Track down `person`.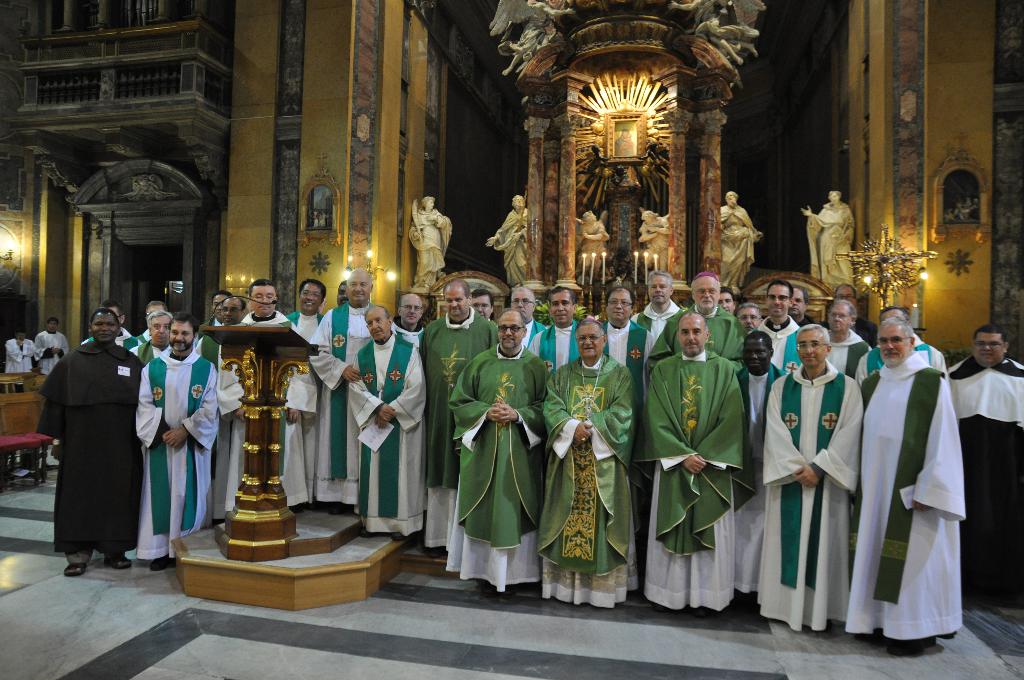
Tracked to 483, 195, 527, 287.
